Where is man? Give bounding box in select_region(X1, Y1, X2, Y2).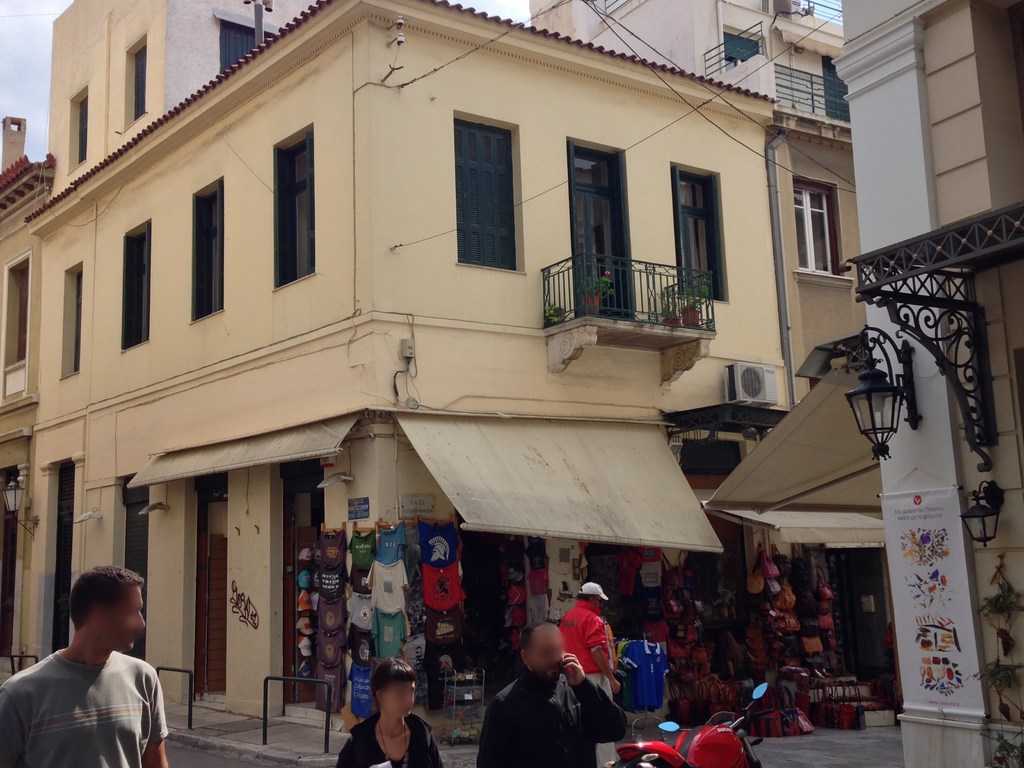
select_region(0, 573, 180, 758).
